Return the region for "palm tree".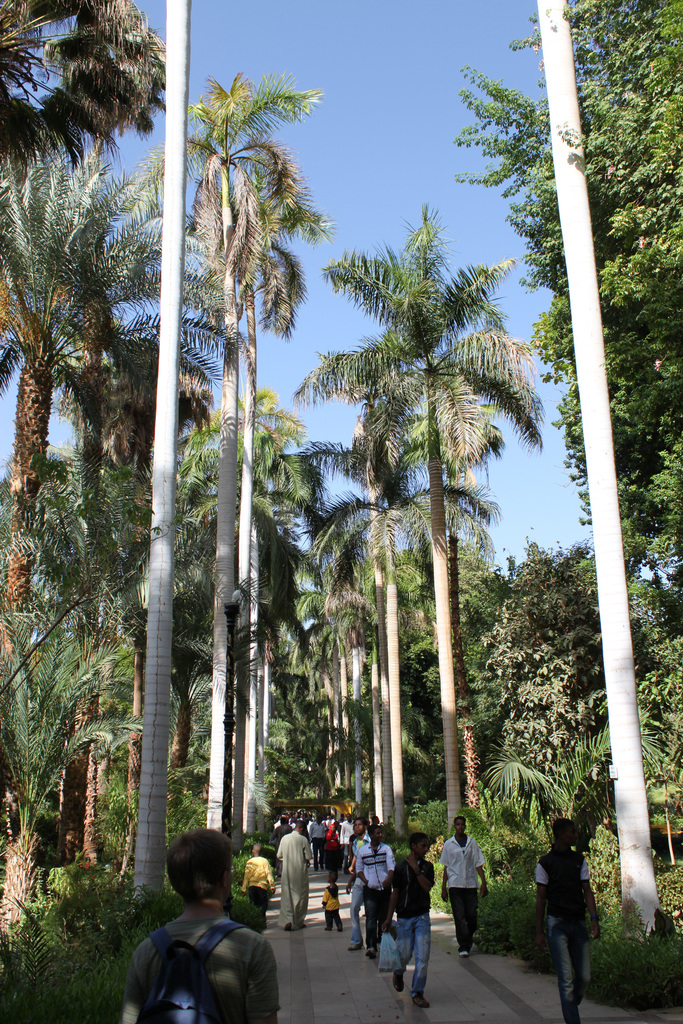
[x1=277, y1=573, x2=421, y2=829].
